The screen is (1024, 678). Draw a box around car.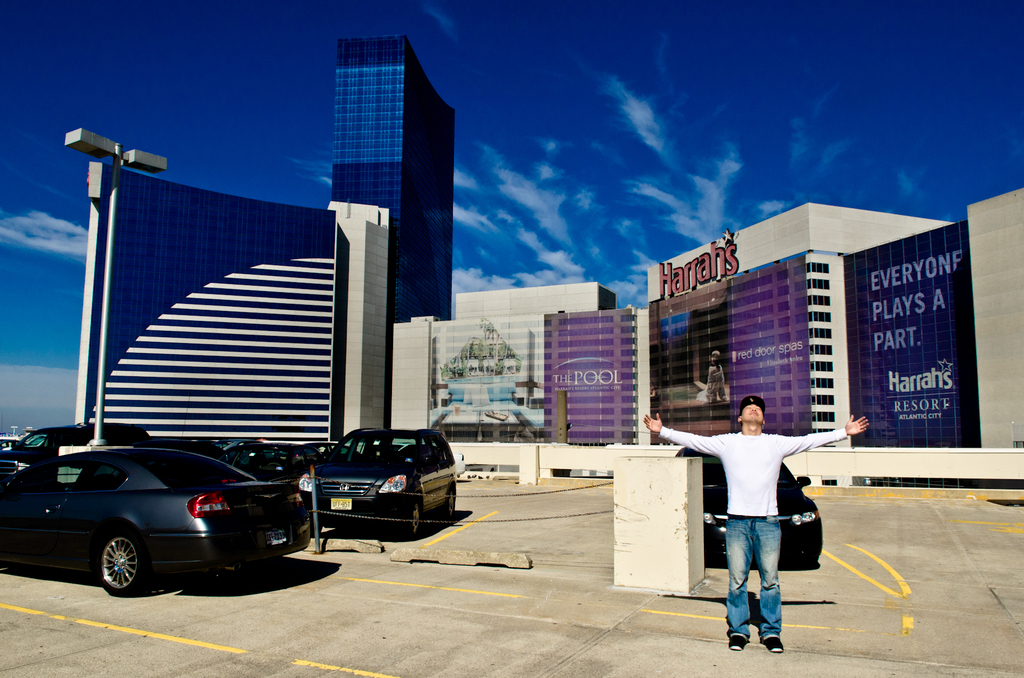
region(298, 428, 458, 542).
